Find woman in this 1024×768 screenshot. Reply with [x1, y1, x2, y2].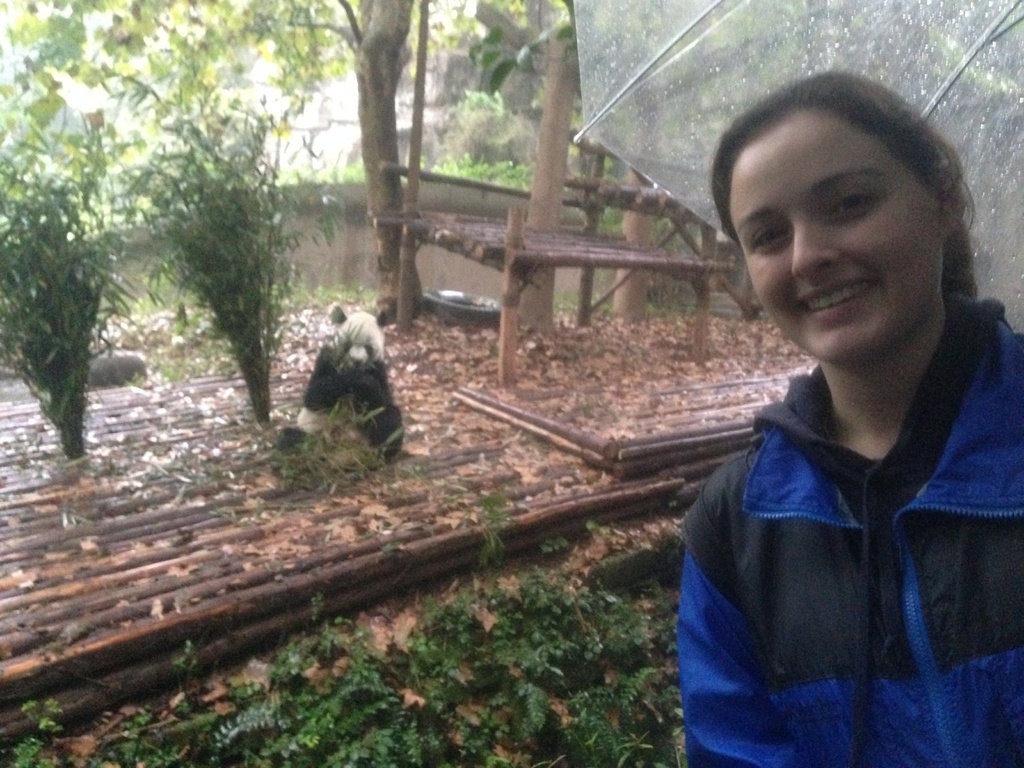
[641, 58, 1023, 767].
